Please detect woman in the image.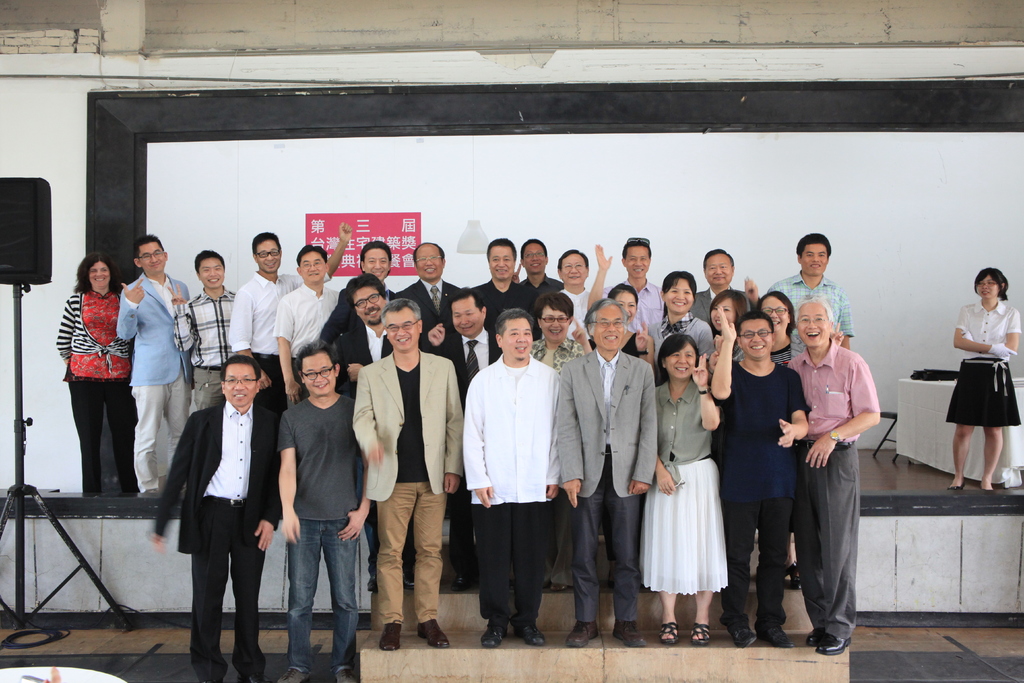
BBox(706, 281, 746, 358).
